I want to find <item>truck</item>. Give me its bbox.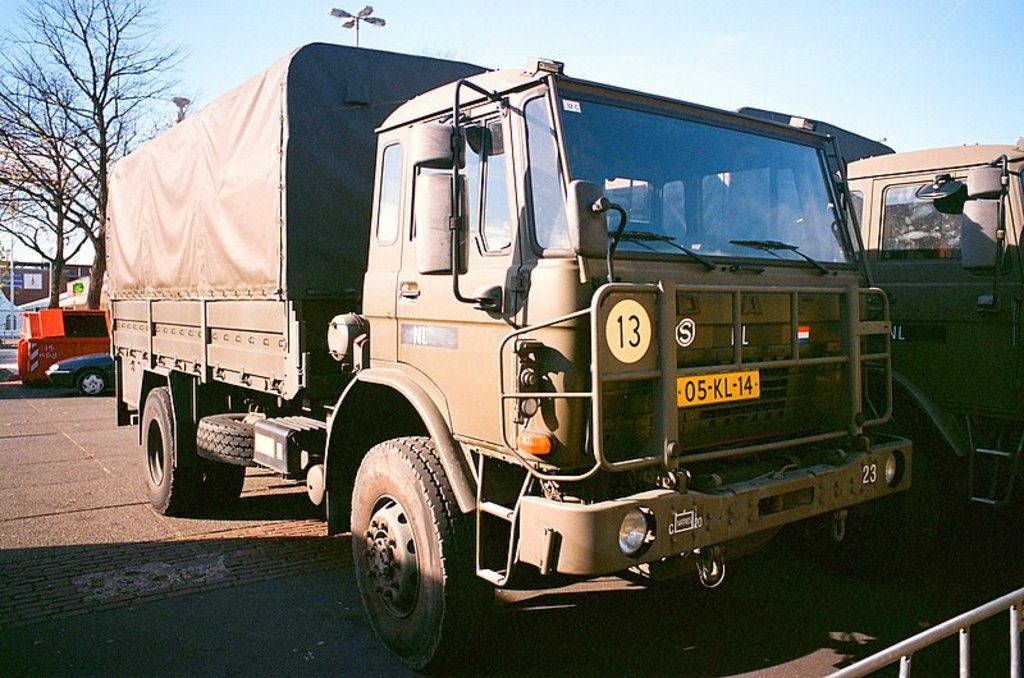
{"left": 110, "top": 50, "right": 916, "bottom": 629}.
